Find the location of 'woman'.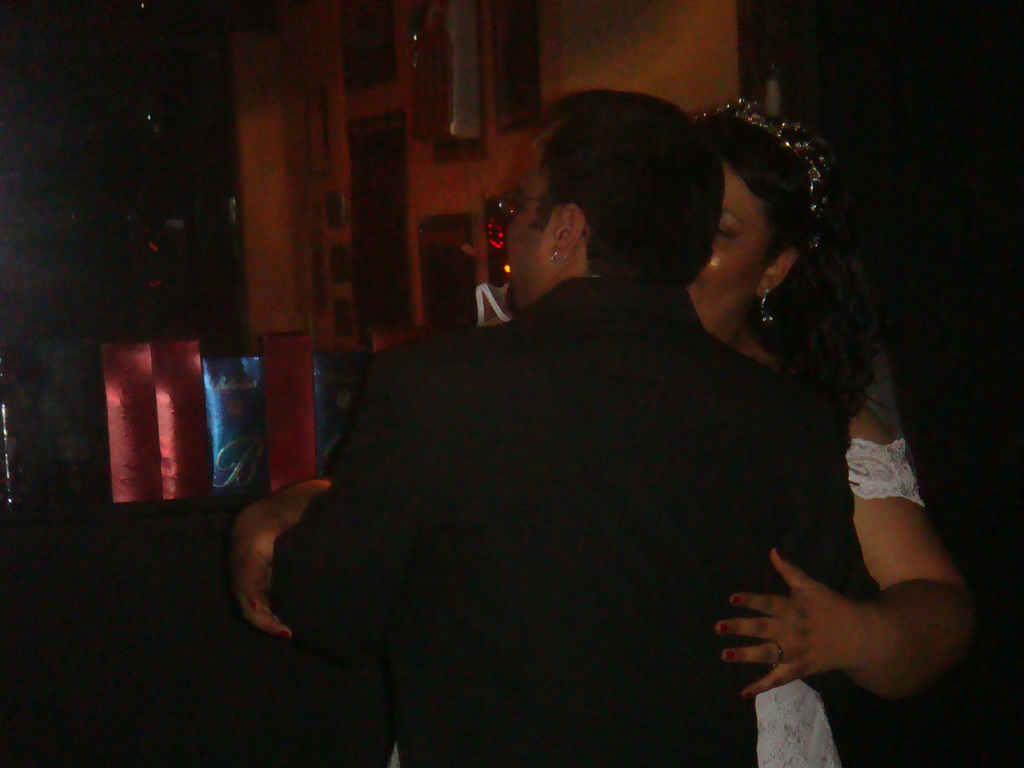
Location: (306, 115, 908, 763).
